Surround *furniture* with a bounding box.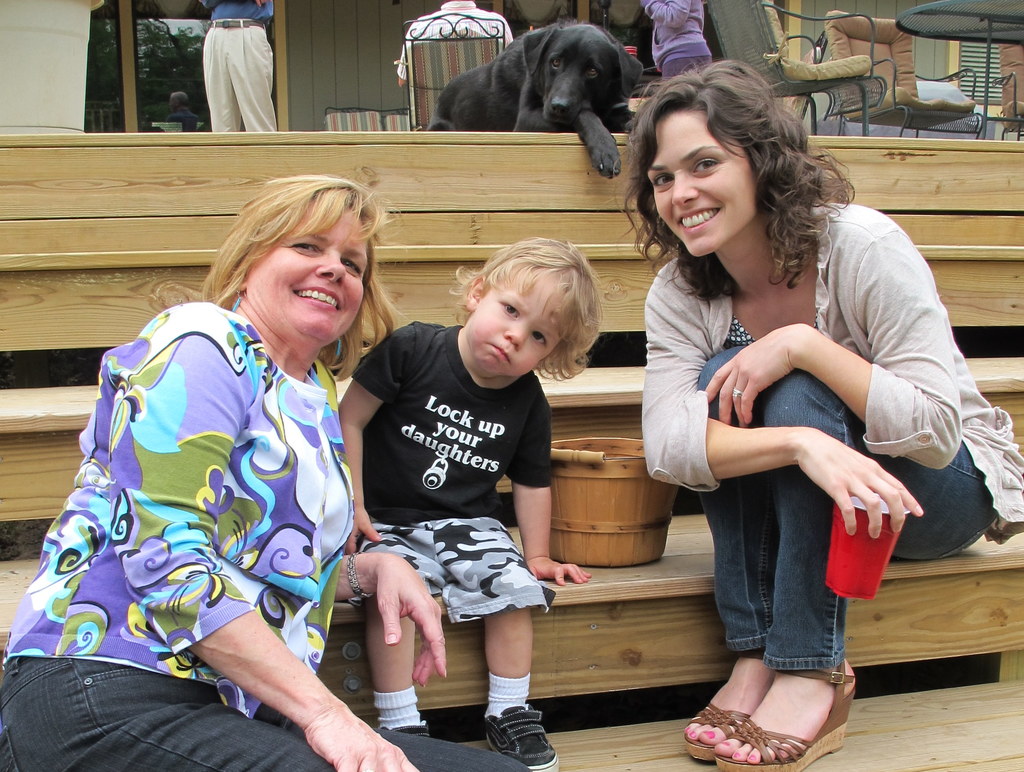
(324,106,408,132).
